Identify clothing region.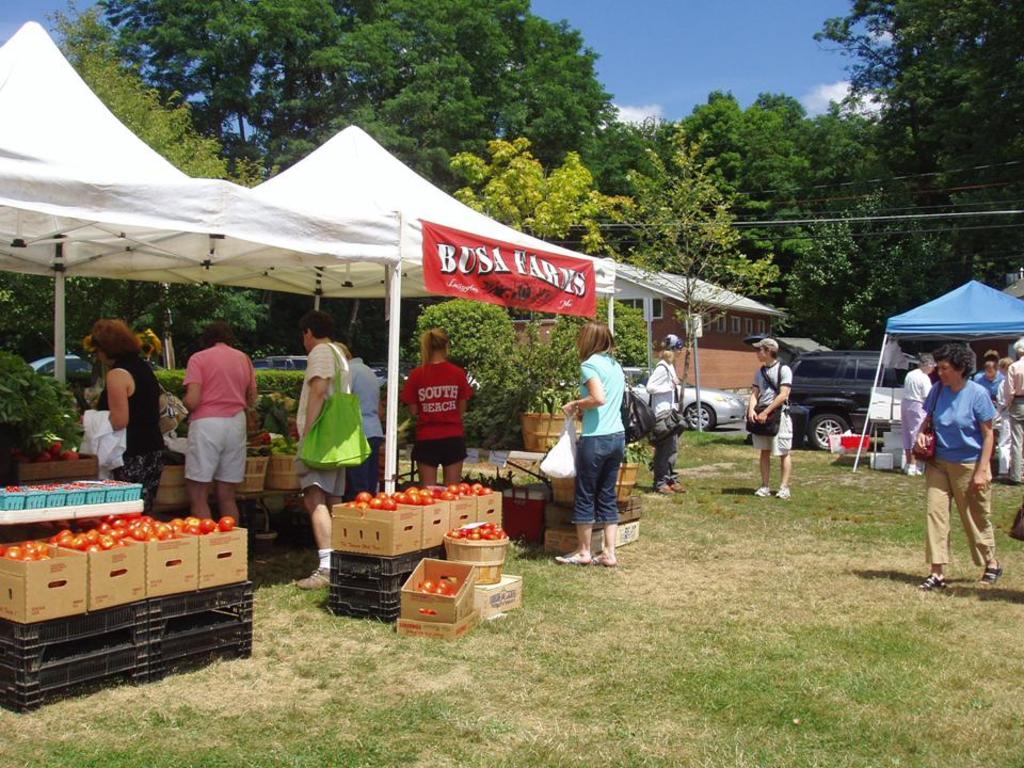
Region: <box>180,342,259,482</box>.
